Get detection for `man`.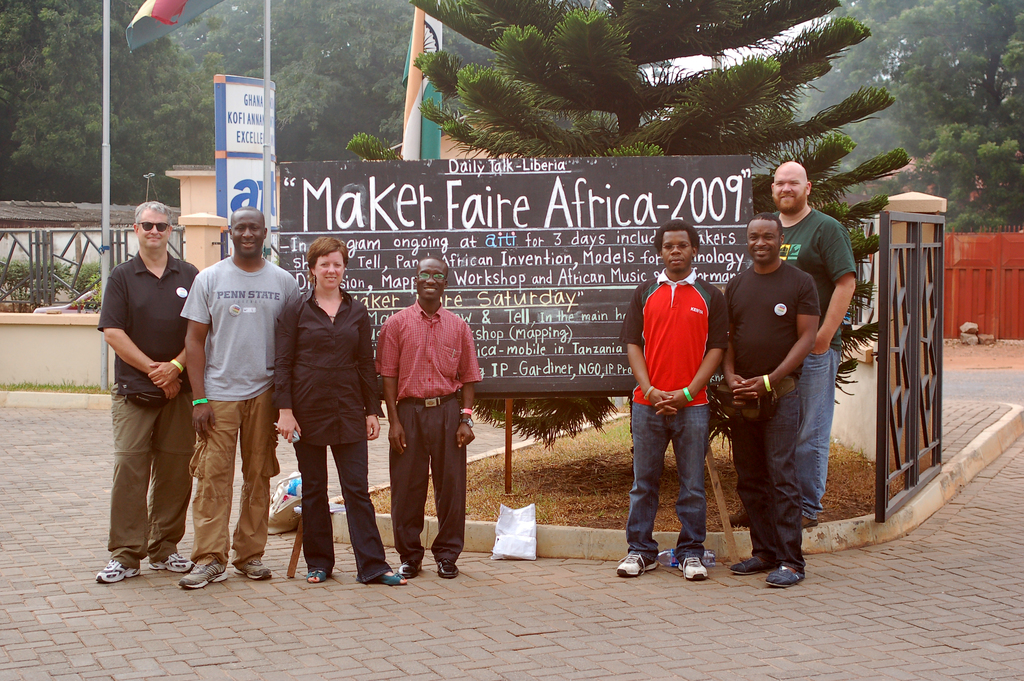
Detection: <box>372,256,481,578</box>.
